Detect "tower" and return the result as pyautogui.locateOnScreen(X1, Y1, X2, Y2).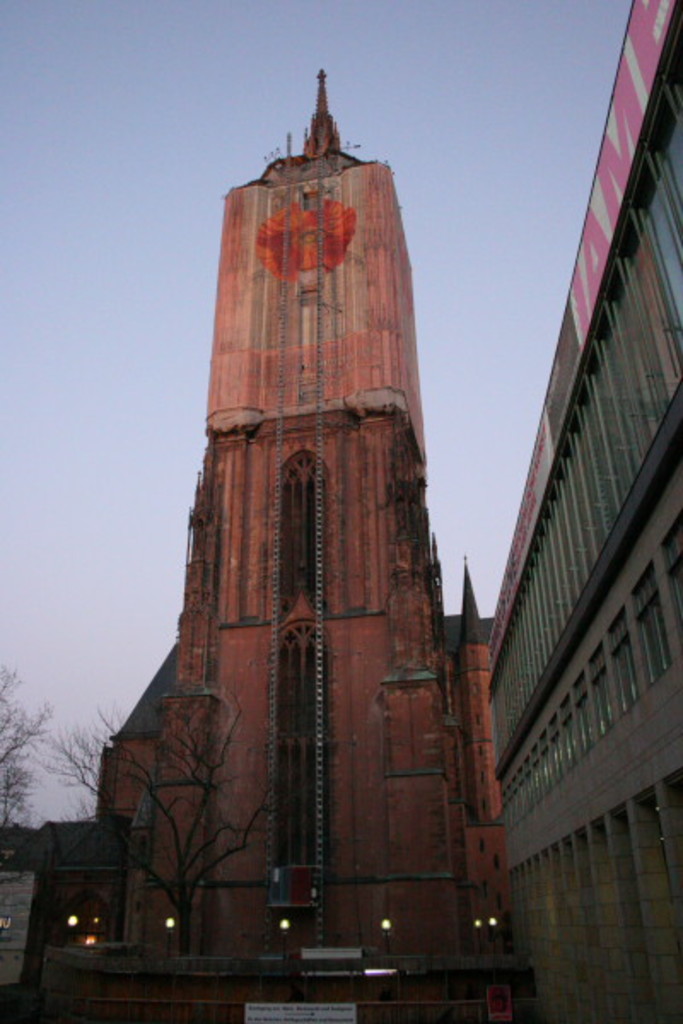
pyautogui.locateOnScreen(482, 0, 681, 1022).
